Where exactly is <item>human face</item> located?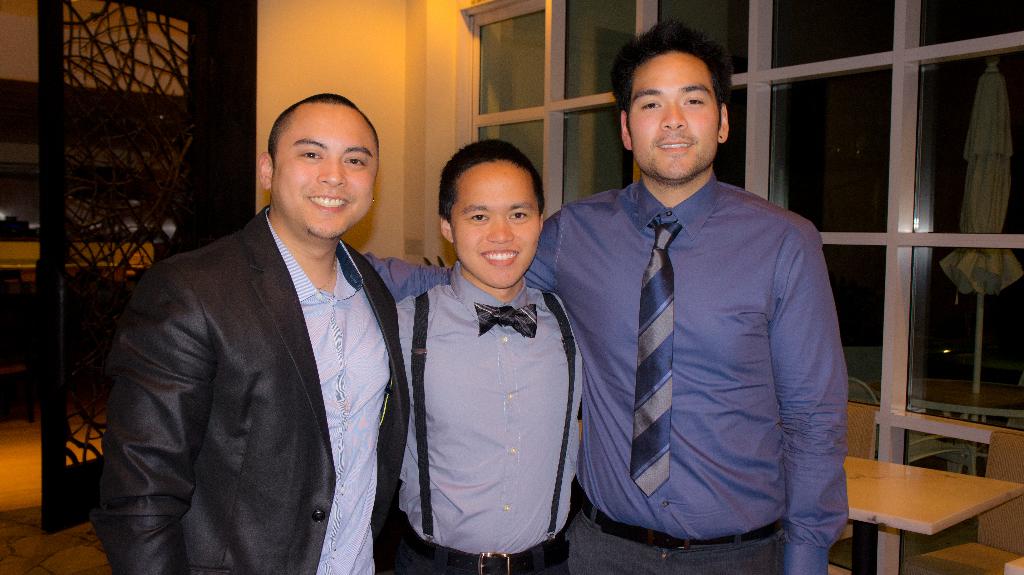
Its bounding box is x1=628 y1=54 x2=716 y2=177.
